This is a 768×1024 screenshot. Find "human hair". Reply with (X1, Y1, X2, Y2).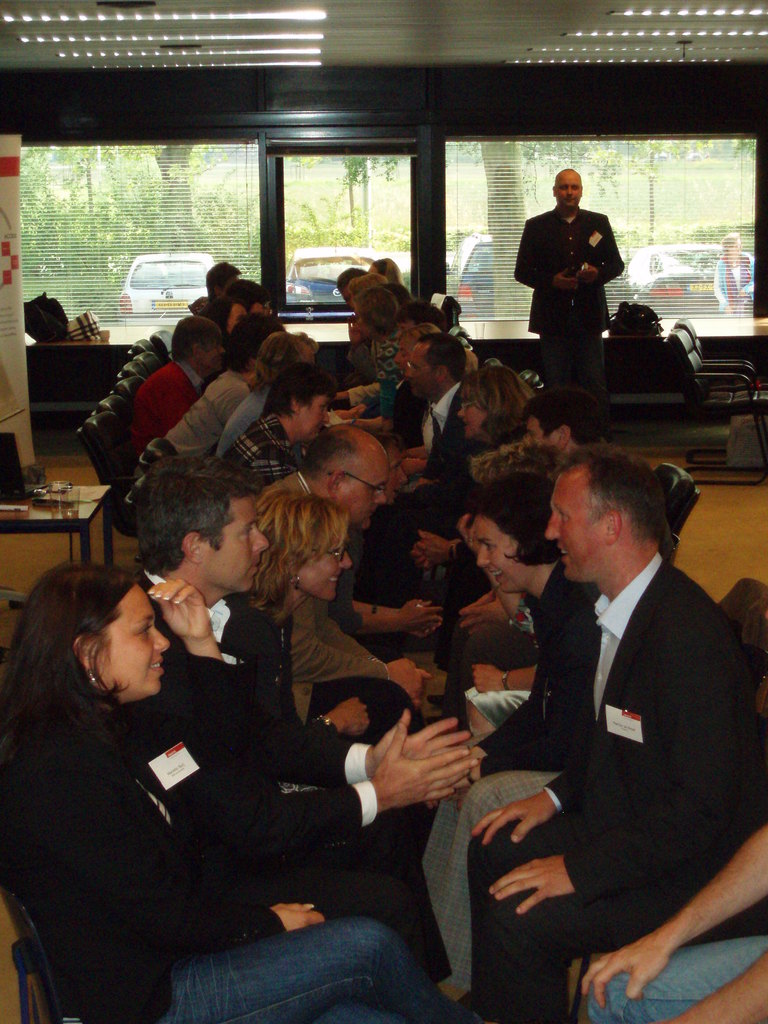
(176, 316, 216, 360).
